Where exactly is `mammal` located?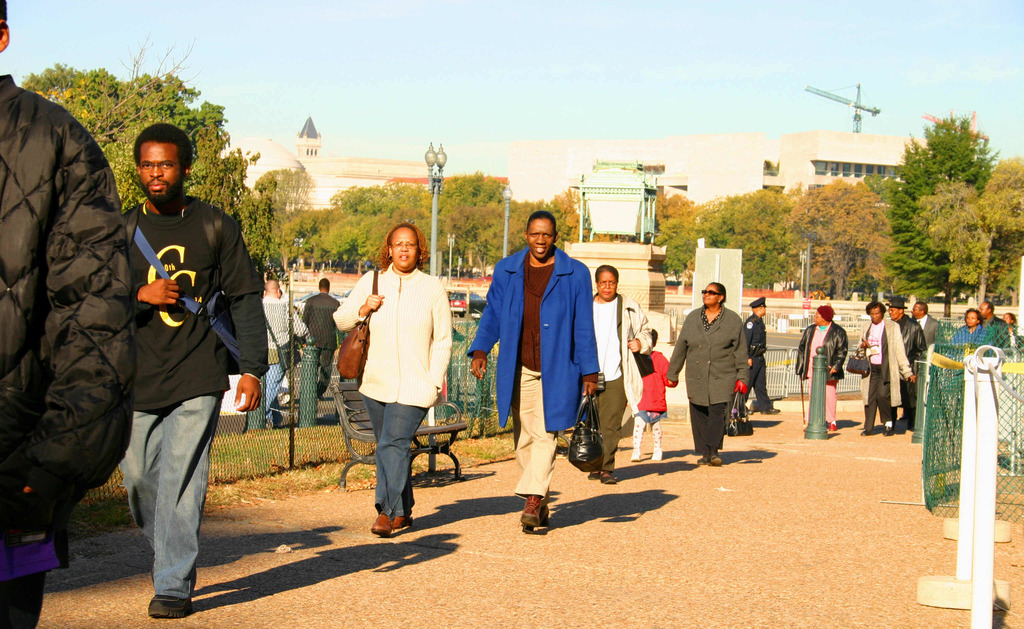
Its bounding box is bbox=[330, 221, 451, 536].
